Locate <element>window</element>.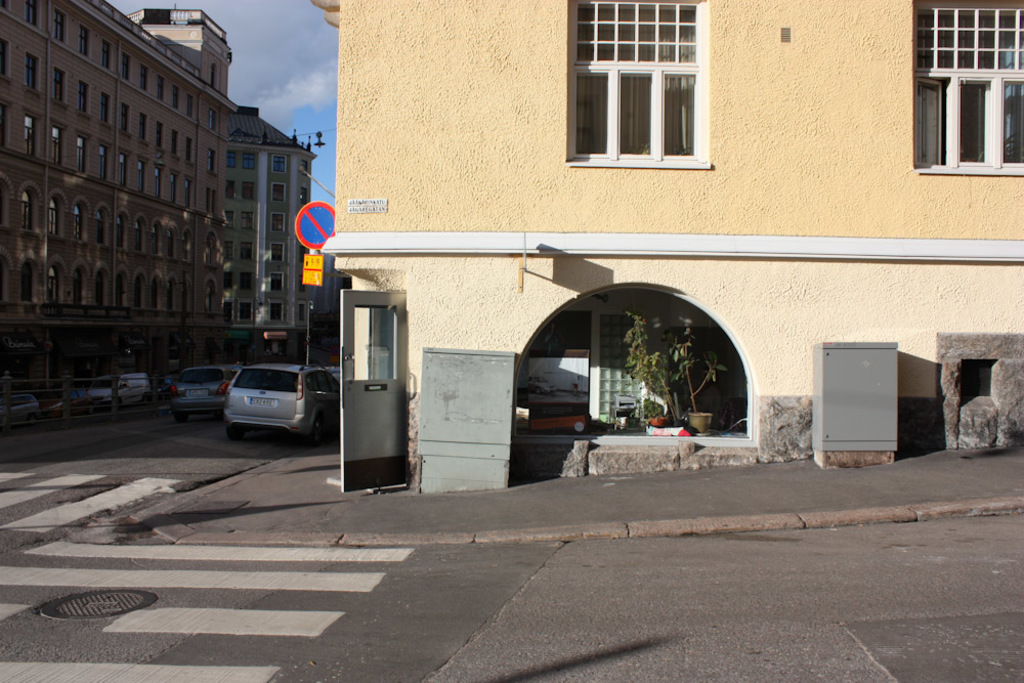
Bounding box: crop(168, 84, 181, 110).
